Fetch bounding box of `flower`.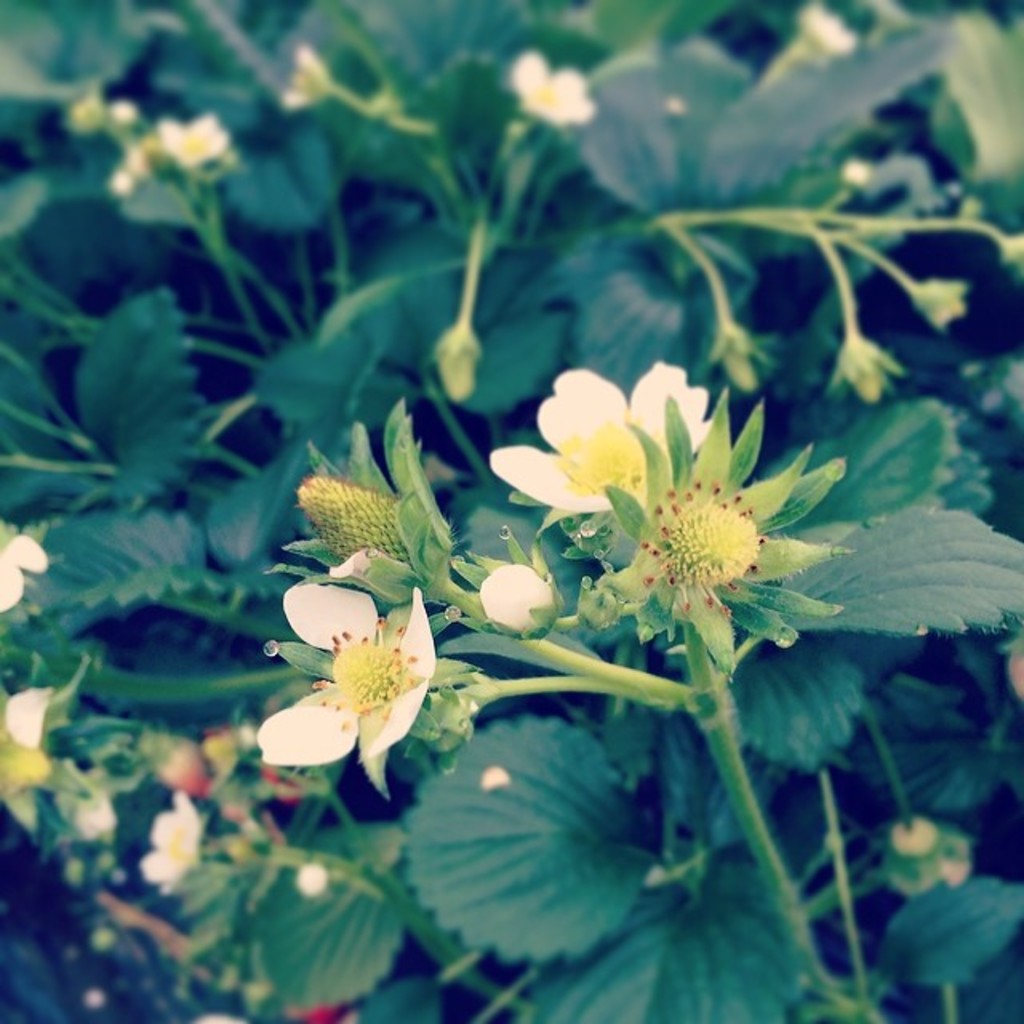
Bbox: [1003, 622, 1022, 699].
